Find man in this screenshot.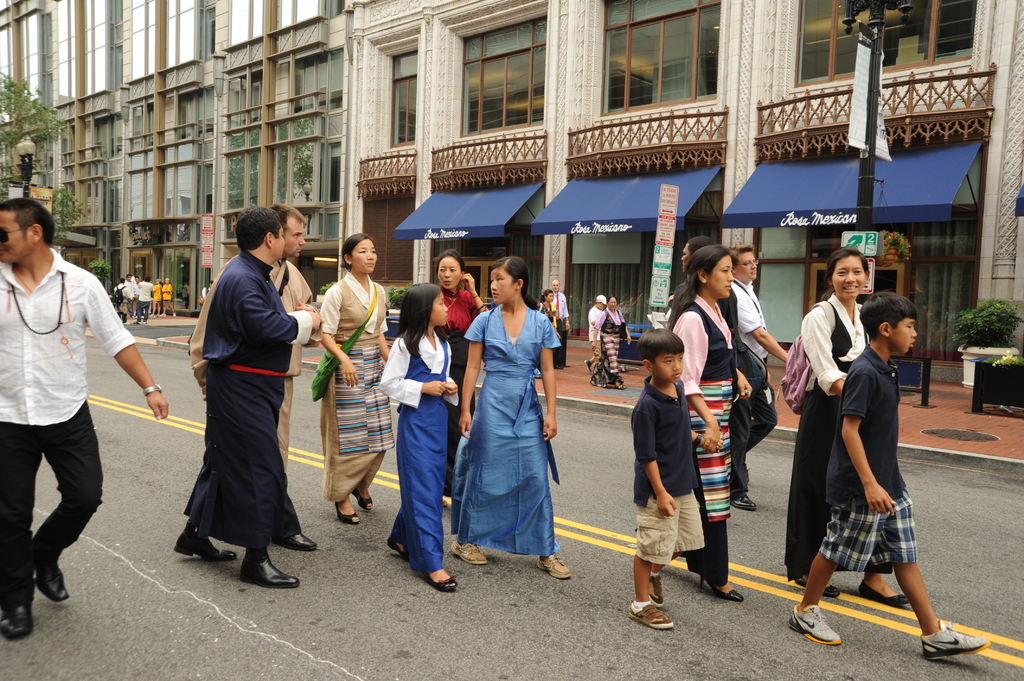
The bounding box for man is (548, 278, 575, 369).
